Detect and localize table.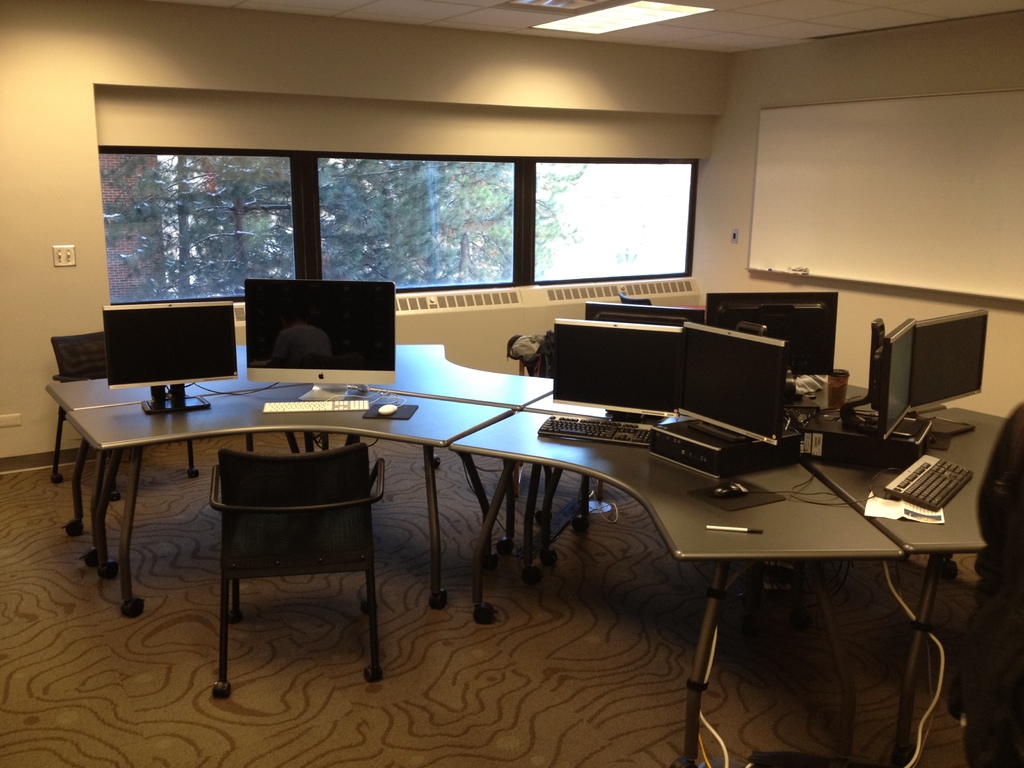
Localized at {"x1": 140, "y1": 362, "x2": 931, "y2": 656}.
